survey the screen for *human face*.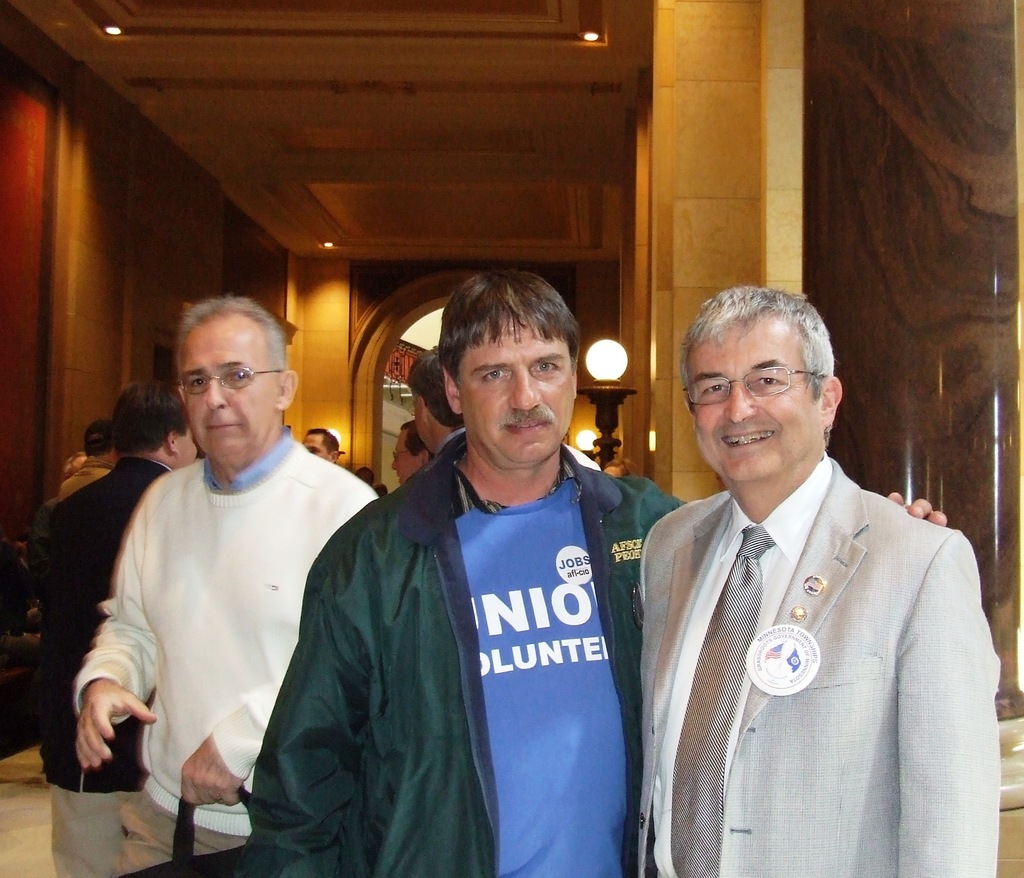
Survey found: (462,308,573,469).
